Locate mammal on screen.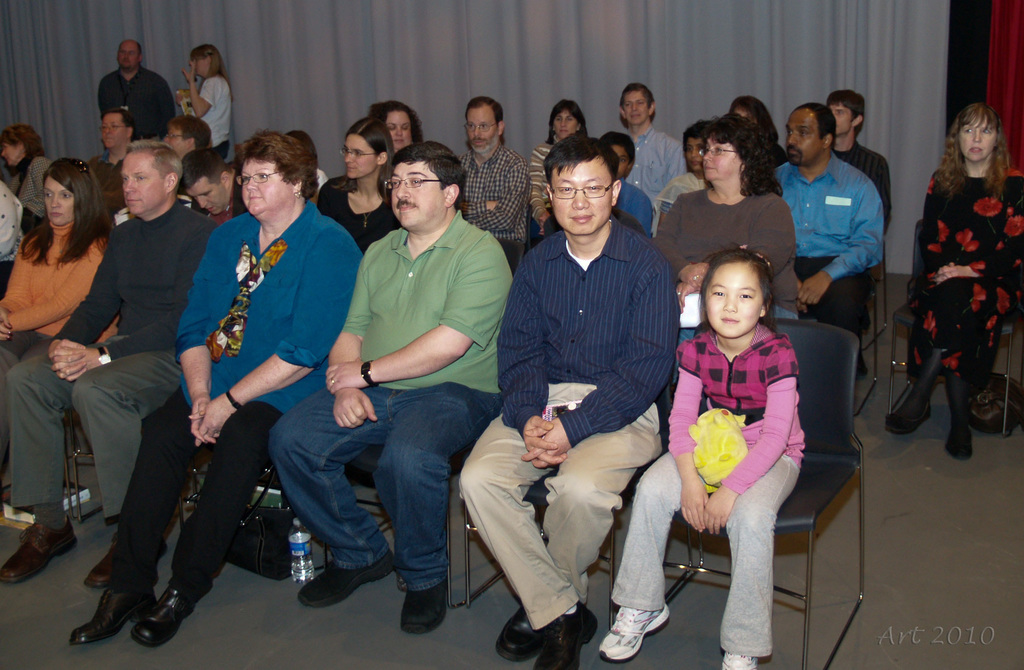
On screen at [97, 37, 184, 140].
